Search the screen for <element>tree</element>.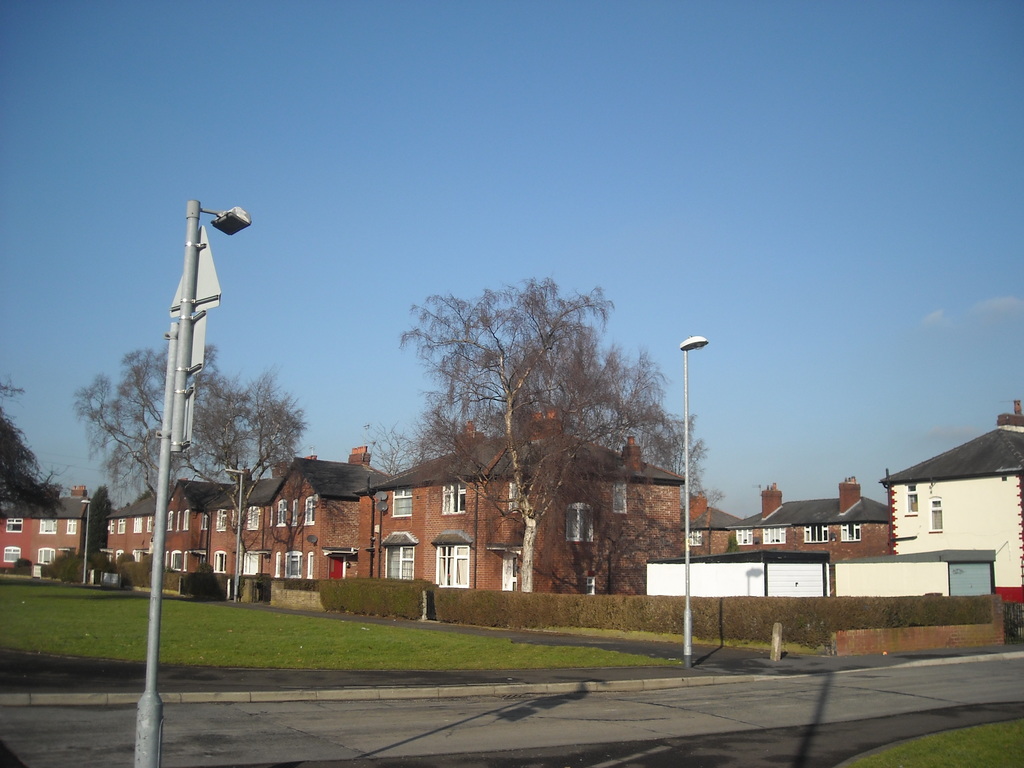
Found at [0,380,64,521].
